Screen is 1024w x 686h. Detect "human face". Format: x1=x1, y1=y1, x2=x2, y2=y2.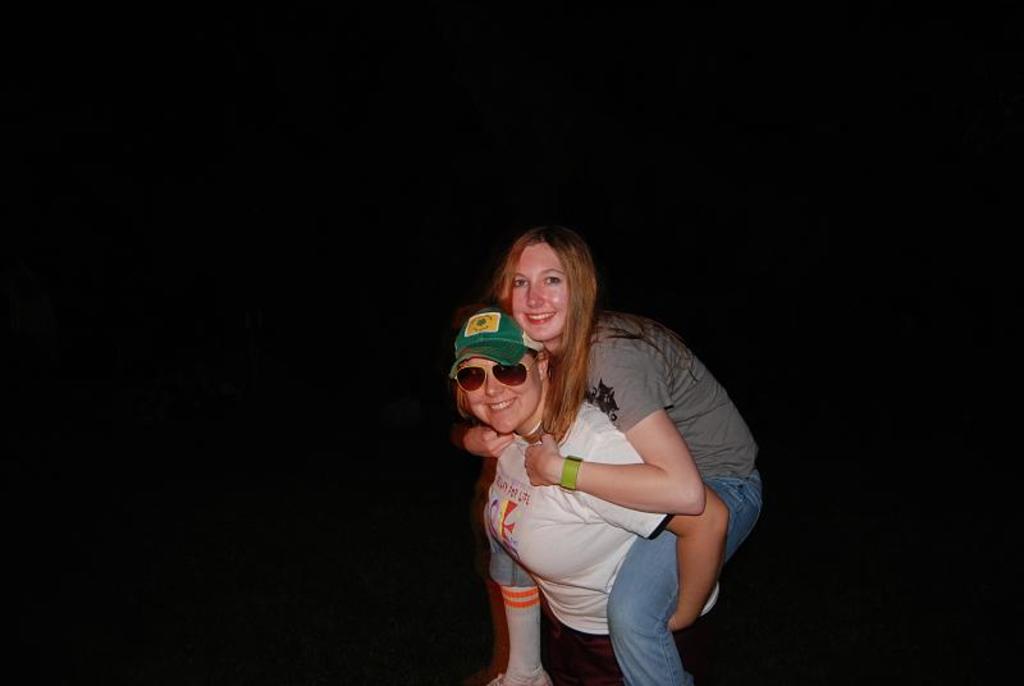
x1=511, y1=243, x2=570, y2=342.
